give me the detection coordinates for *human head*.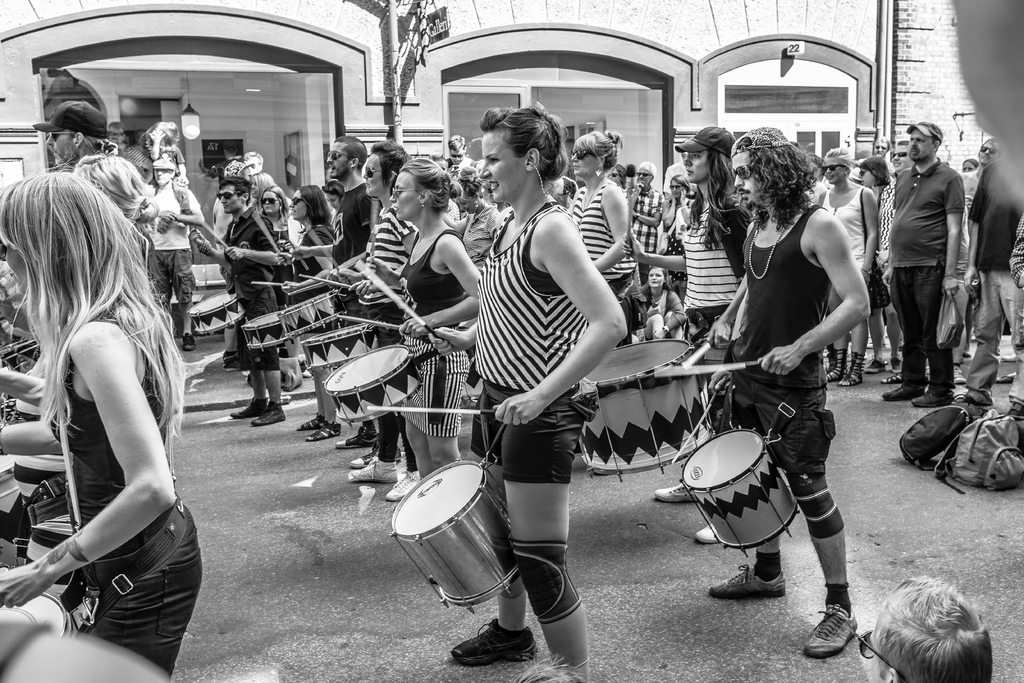
648/265/671/288.
